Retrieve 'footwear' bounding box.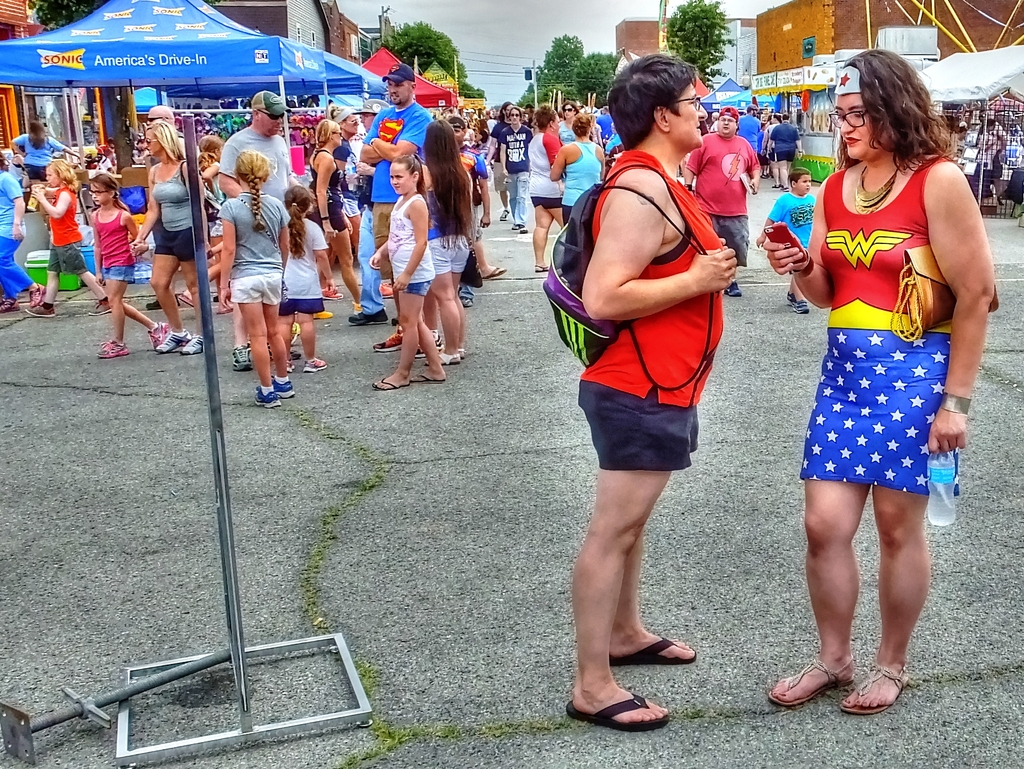
Bounding box: rect(232, 341, 254, 369).
